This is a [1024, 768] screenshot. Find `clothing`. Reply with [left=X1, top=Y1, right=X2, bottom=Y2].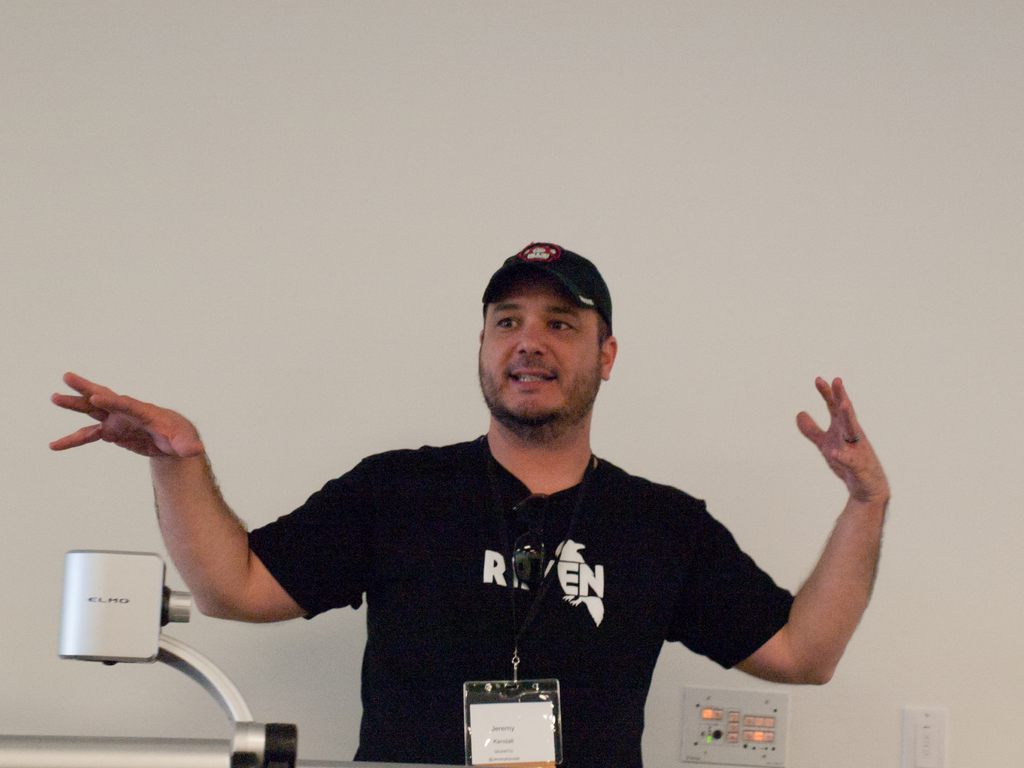
[left=250, top=434, right=797, bottom=767].
